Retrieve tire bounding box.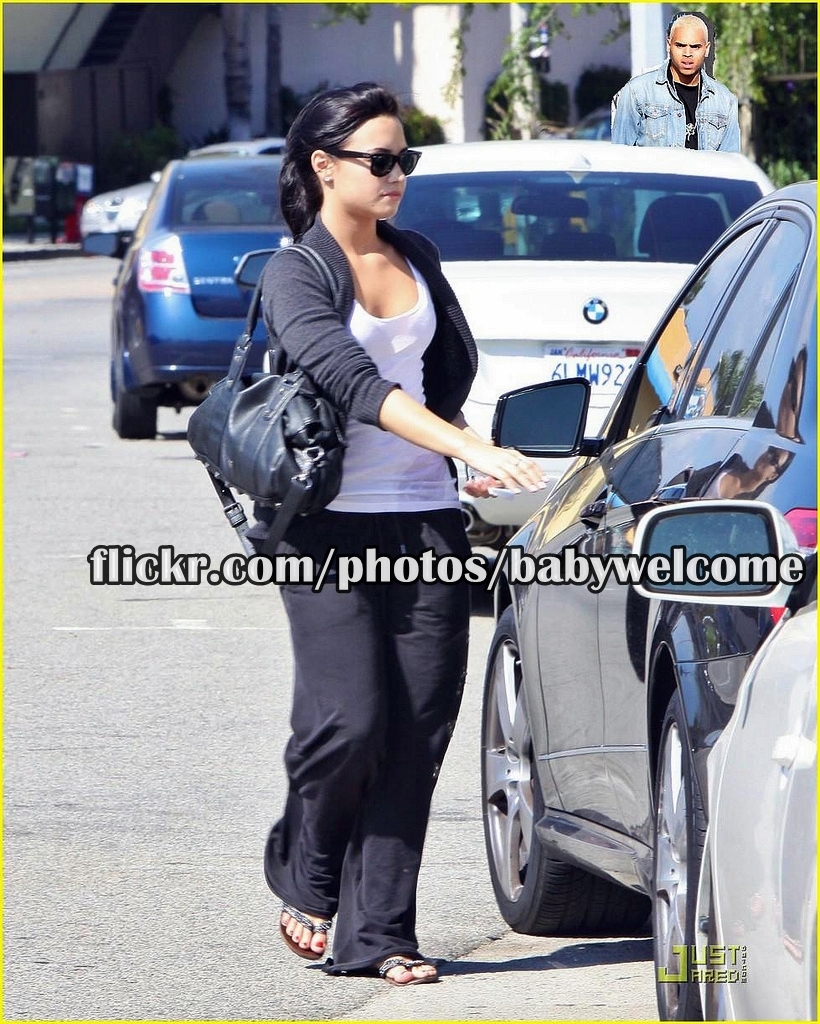
Bounding box: [x1=99, y1=371, x2=128, y2=426].
